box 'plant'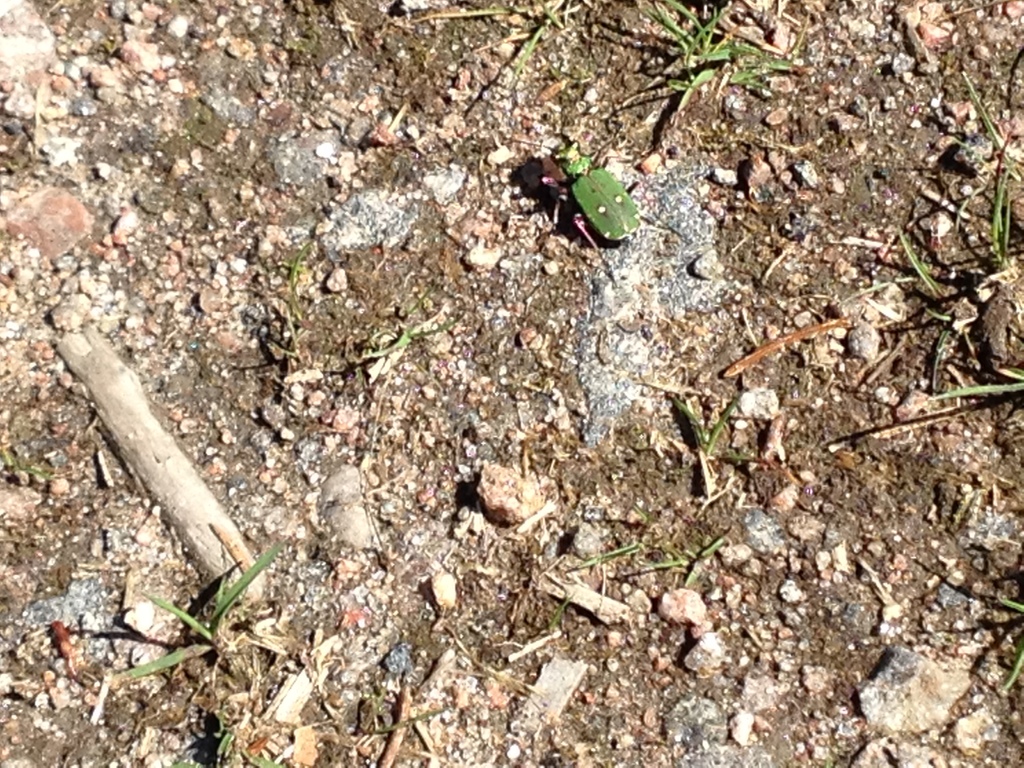
554,161,644,246
